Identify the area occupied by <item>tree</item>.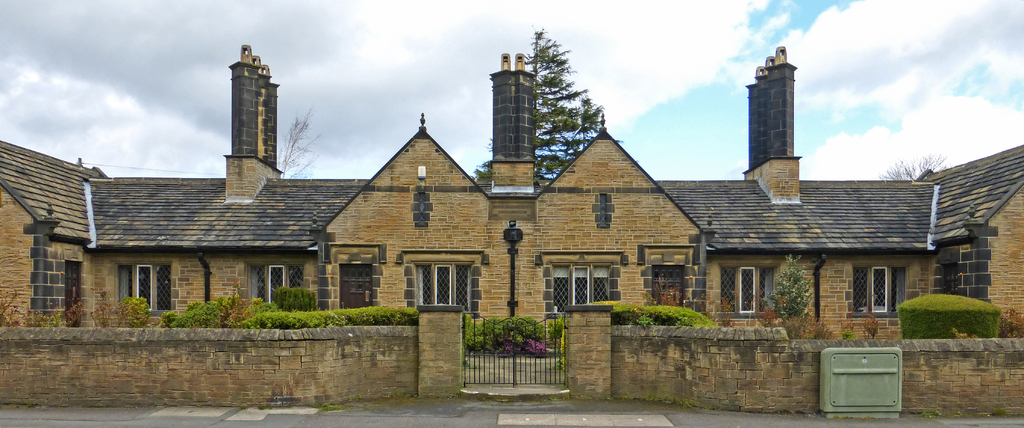
Area: 529 40 582 142.
